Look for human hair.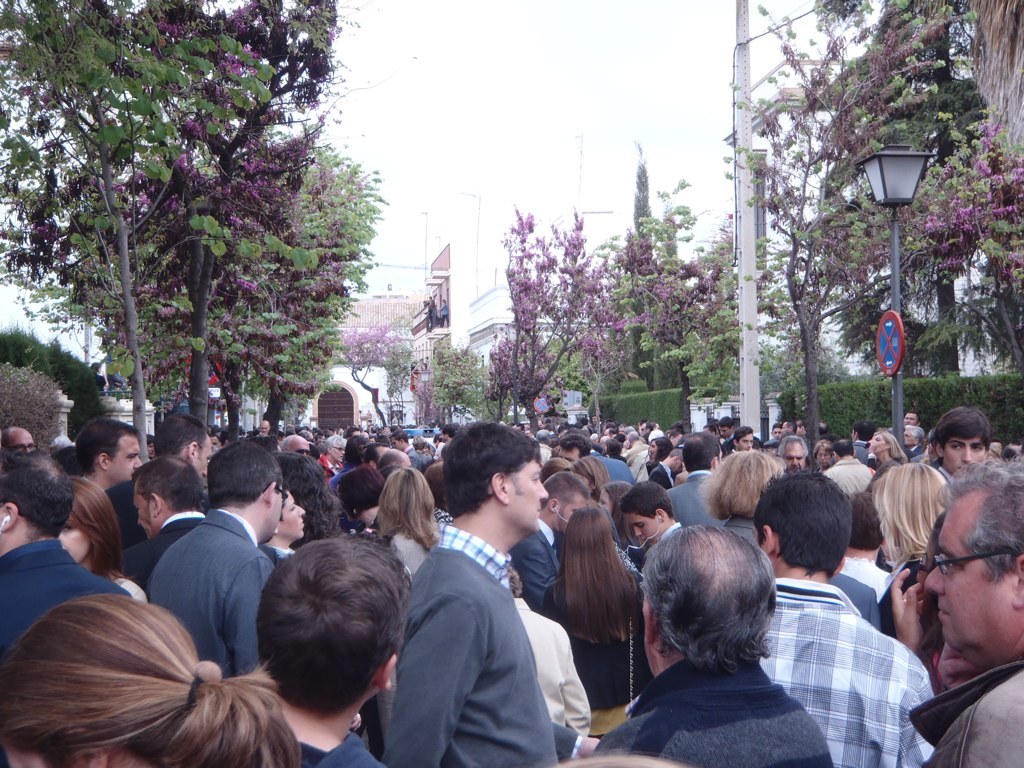
Found: (151,412,209,460).
